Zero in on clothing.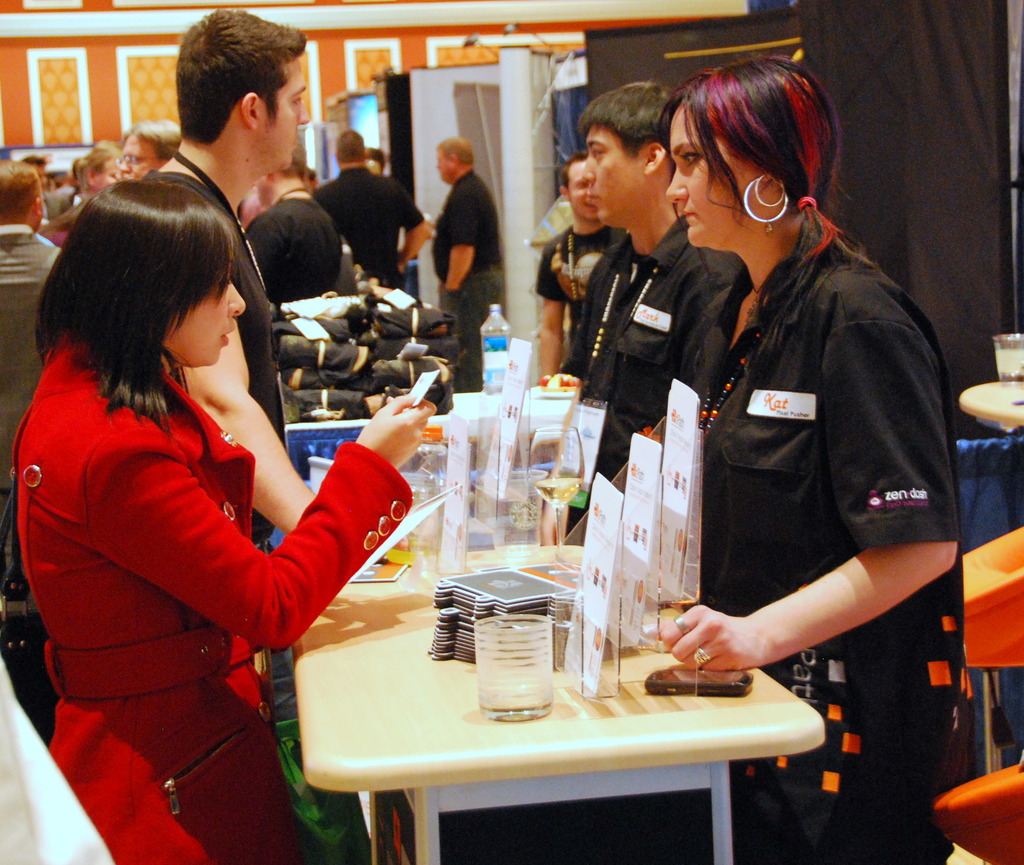
Zeroed in: 0:212:63:481.
